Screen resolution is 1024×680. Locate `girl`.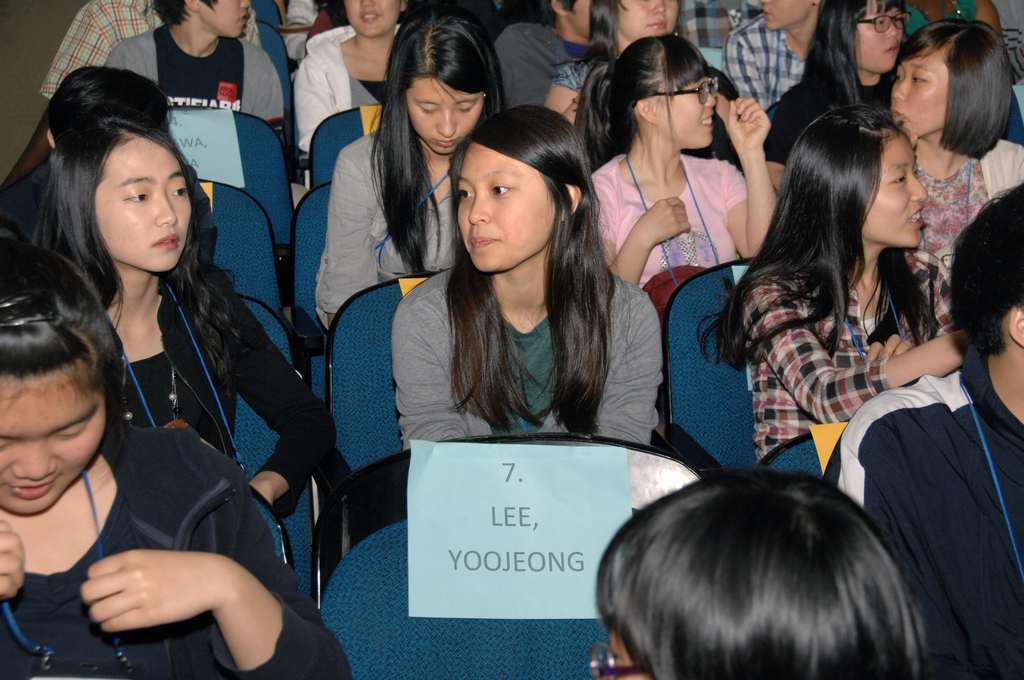
region(902, 0, 1012, 49).
